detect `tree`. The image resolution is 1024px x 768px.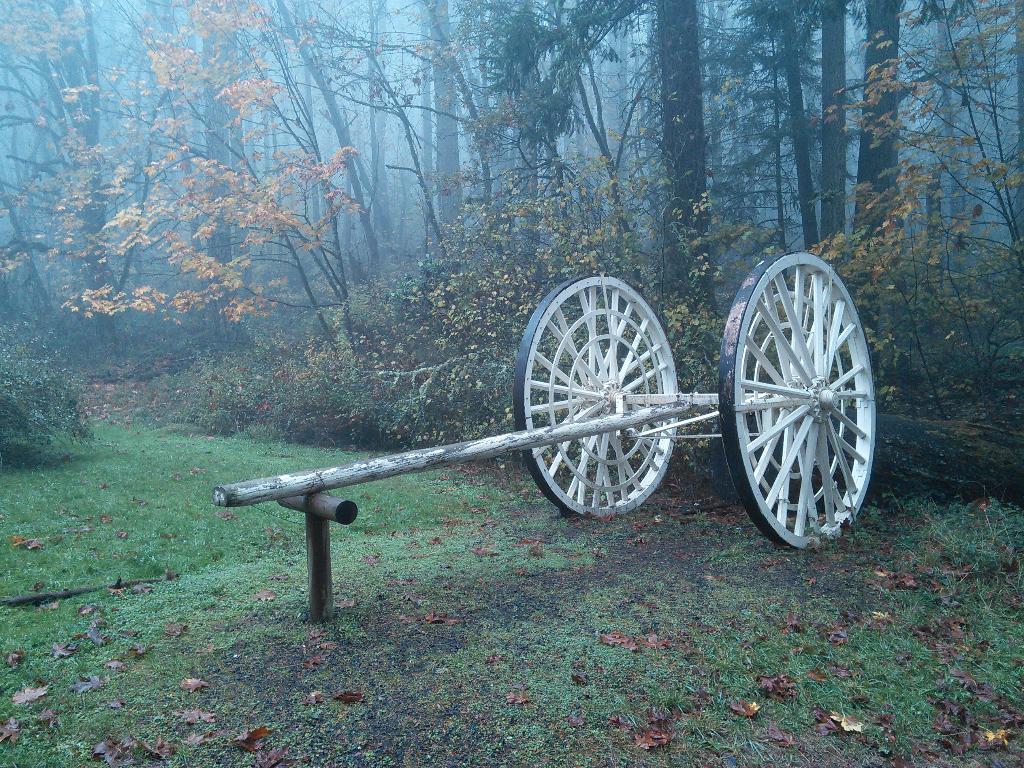
BBox(789, 0, 857, 232).
